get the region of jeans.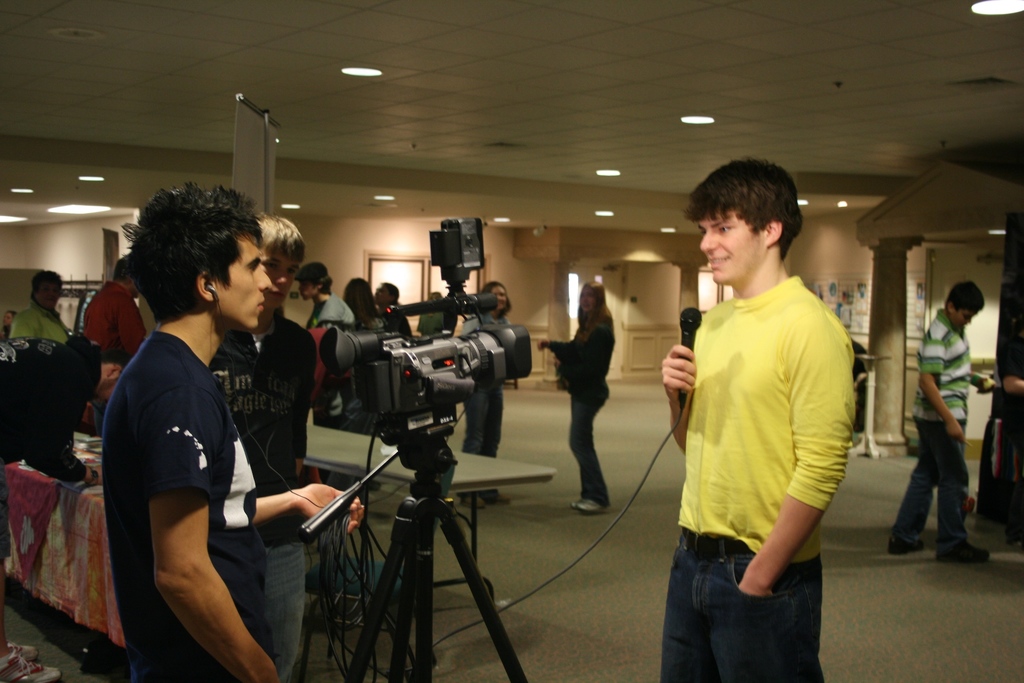
rect(464, 383, 500, 459).
